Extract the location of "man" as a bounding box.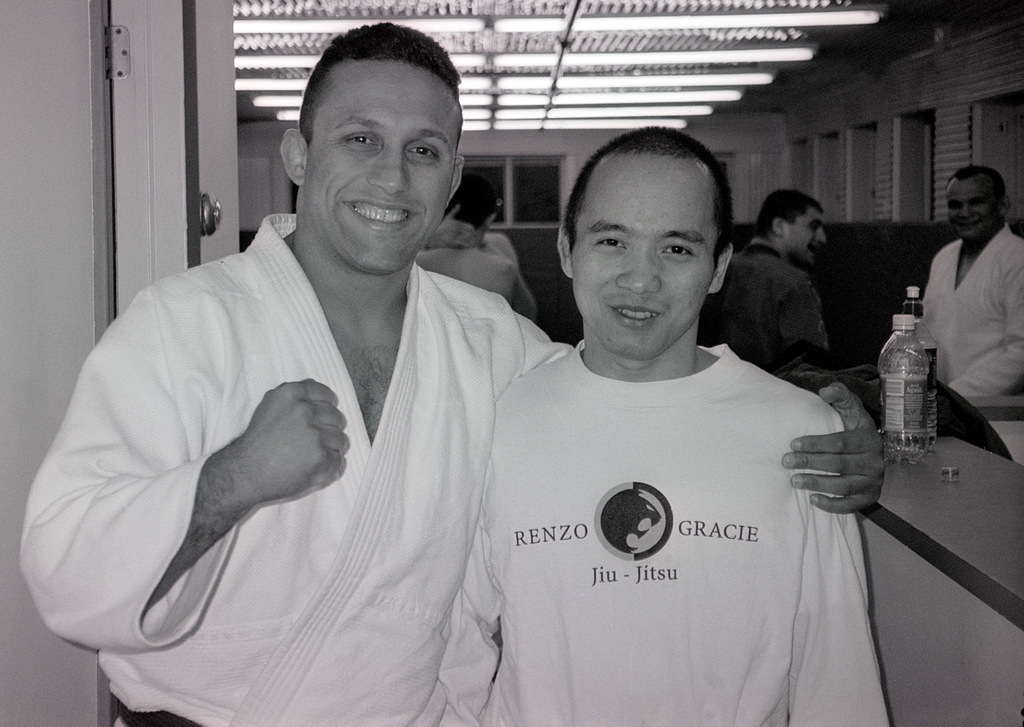
<box>429,207,518,268</box>.
